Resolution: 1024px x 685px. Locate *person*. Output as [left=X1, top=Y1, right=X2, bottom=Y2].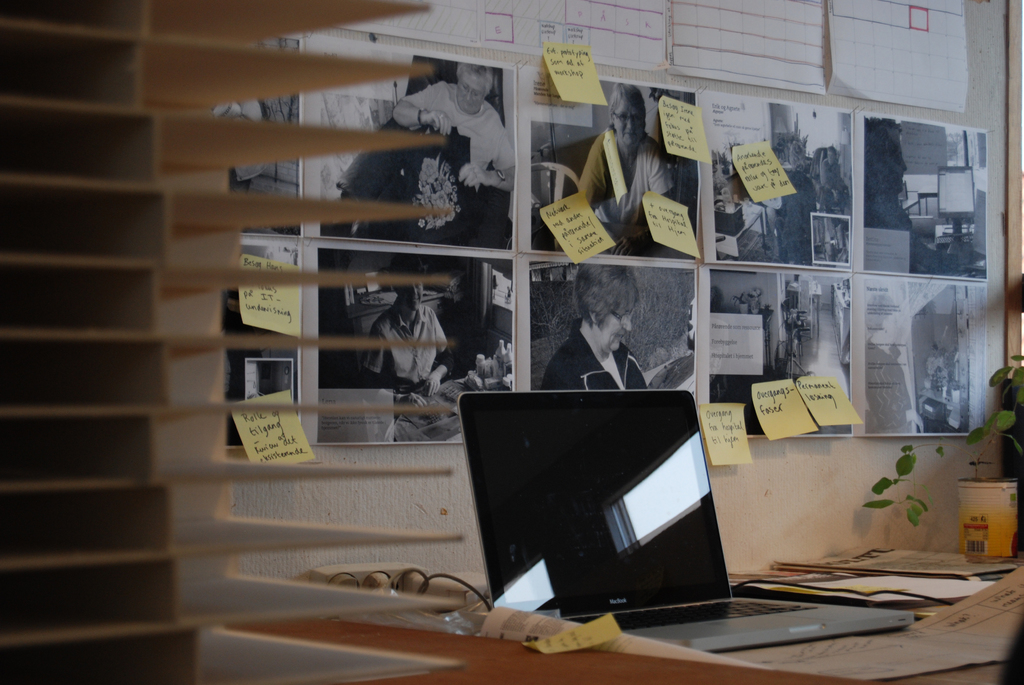
[left=540, top=256, right=652, bottom=389].
